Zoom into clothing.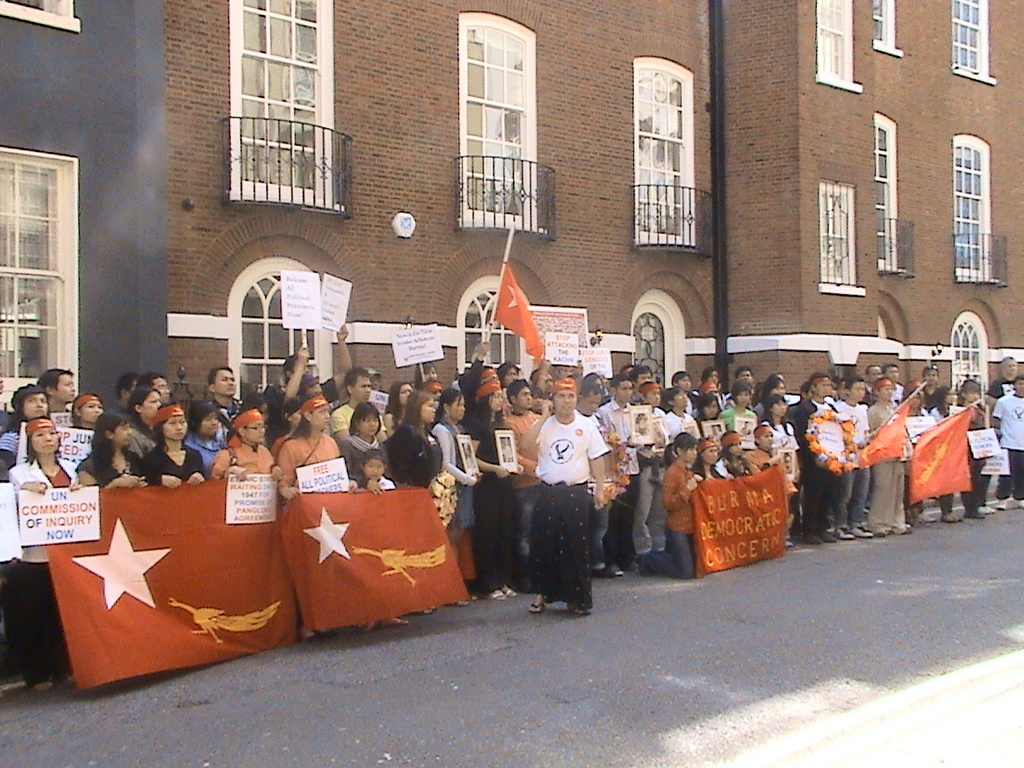
Zoom target: bbox=[523, 410, 607, 604].
